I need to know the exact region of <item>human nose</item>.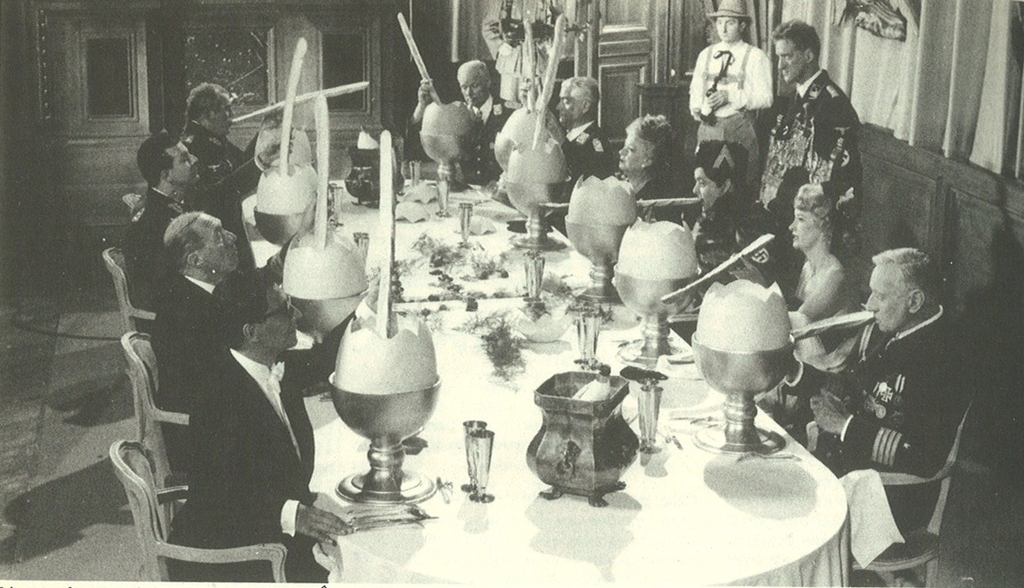
Region: 721/22/725/33.
